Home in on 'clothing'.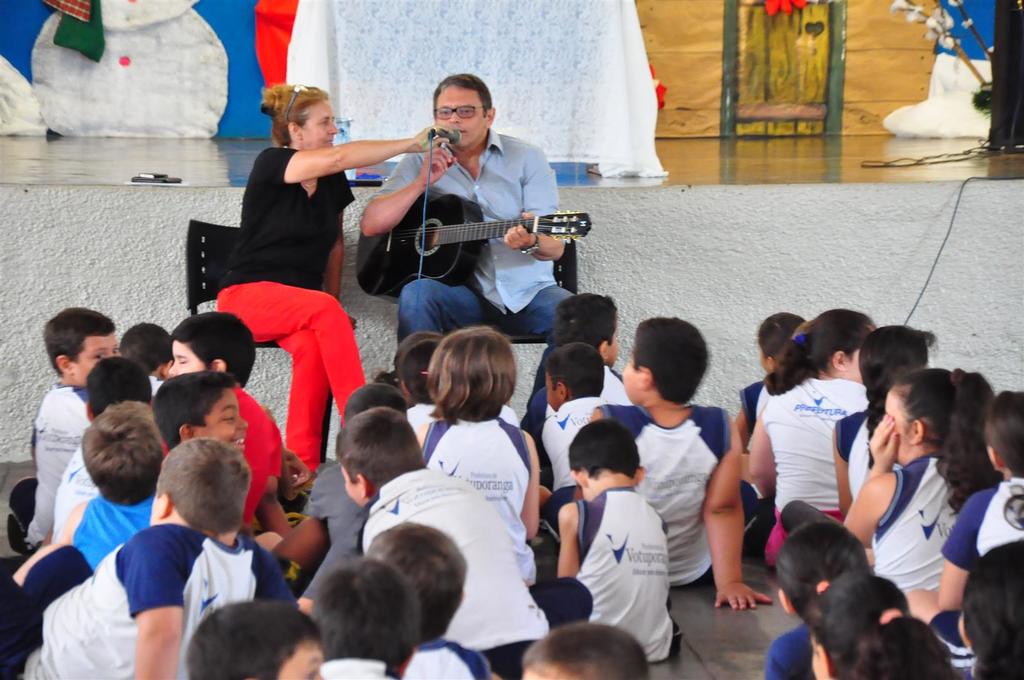
Homed in at 404/633/491/679.
